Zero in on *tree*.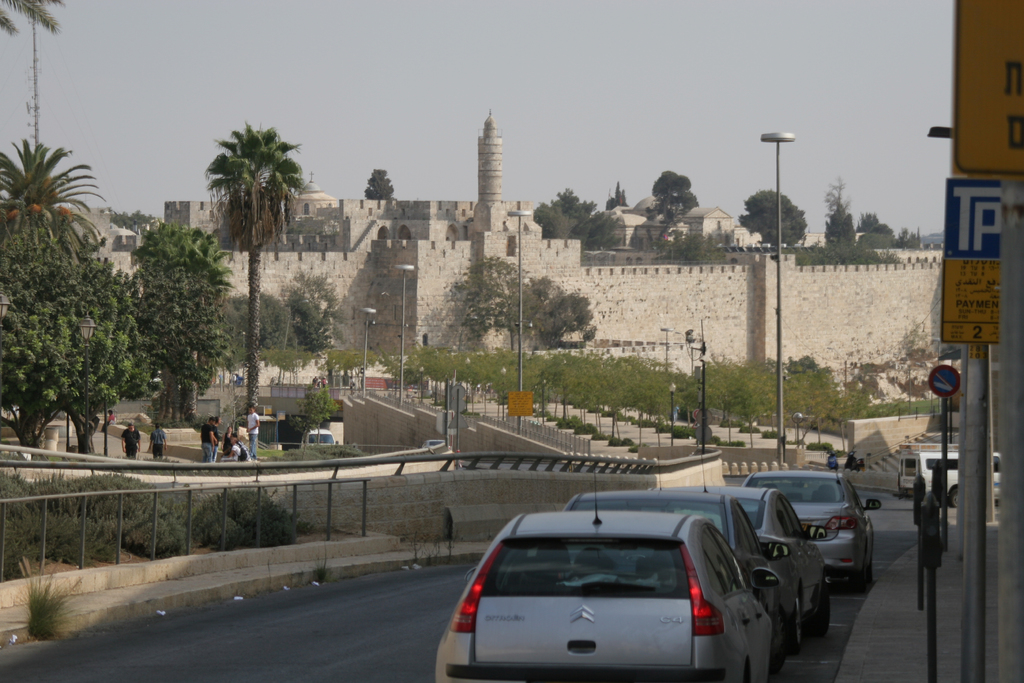
Zeroed in: pyautogui.locateOnScreen(648, 167, 708, 258).
